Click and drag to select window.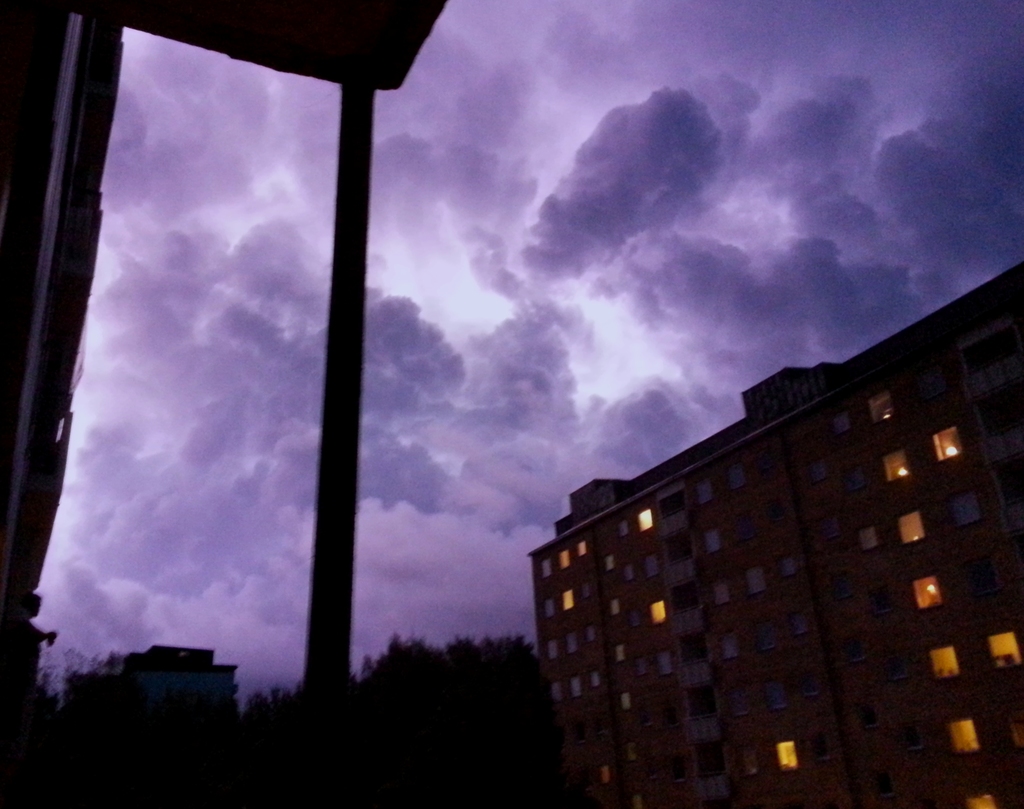
Selection: bbox(800, 673, 823, 697).
